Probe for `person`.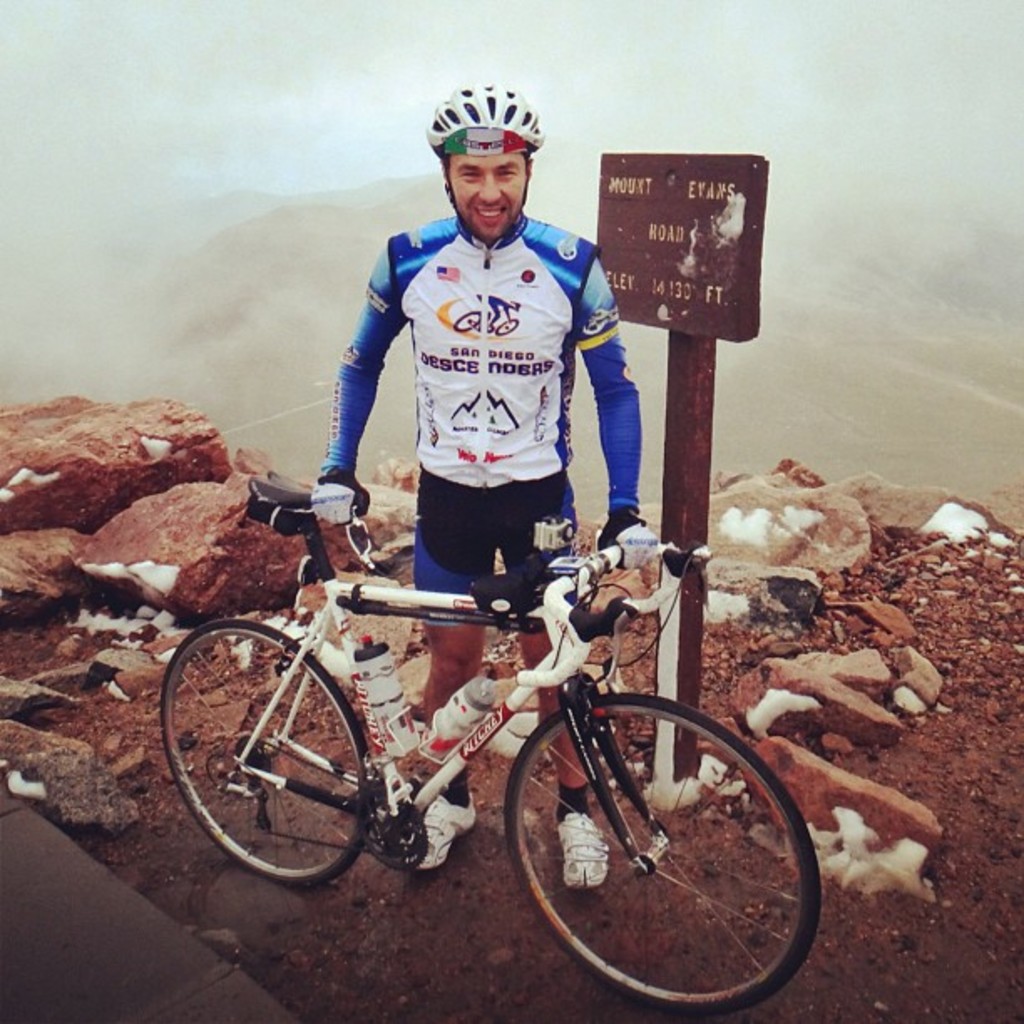
Probe result: (320,110,643,658).
